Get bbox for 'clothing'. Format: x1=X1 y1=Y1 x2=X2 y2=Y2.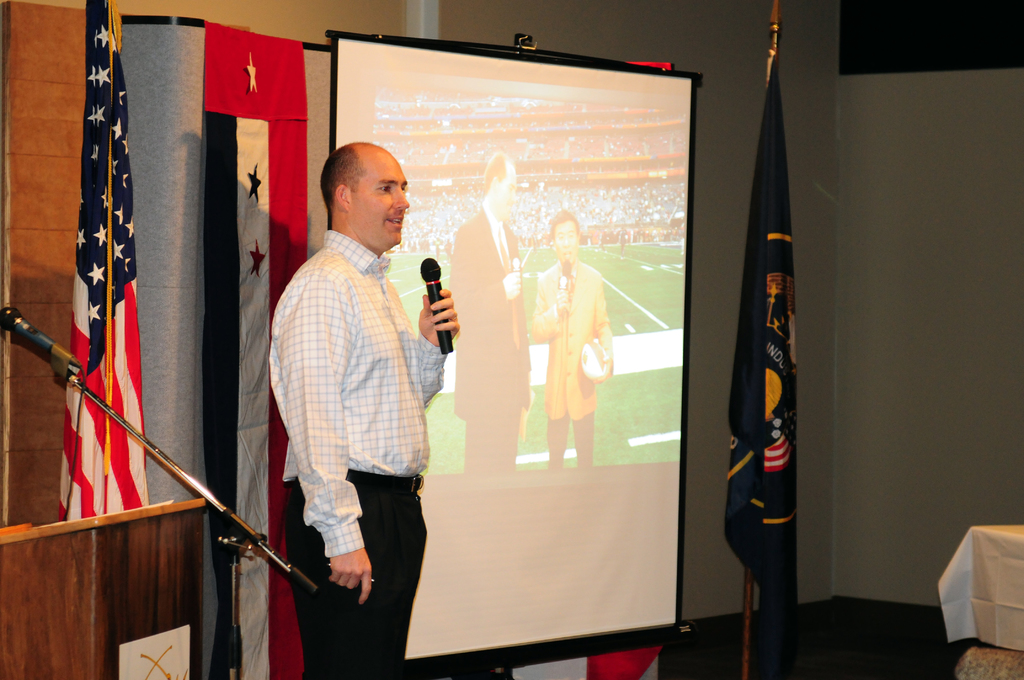
x1=268 y1=226 x2=447 y2=679.
